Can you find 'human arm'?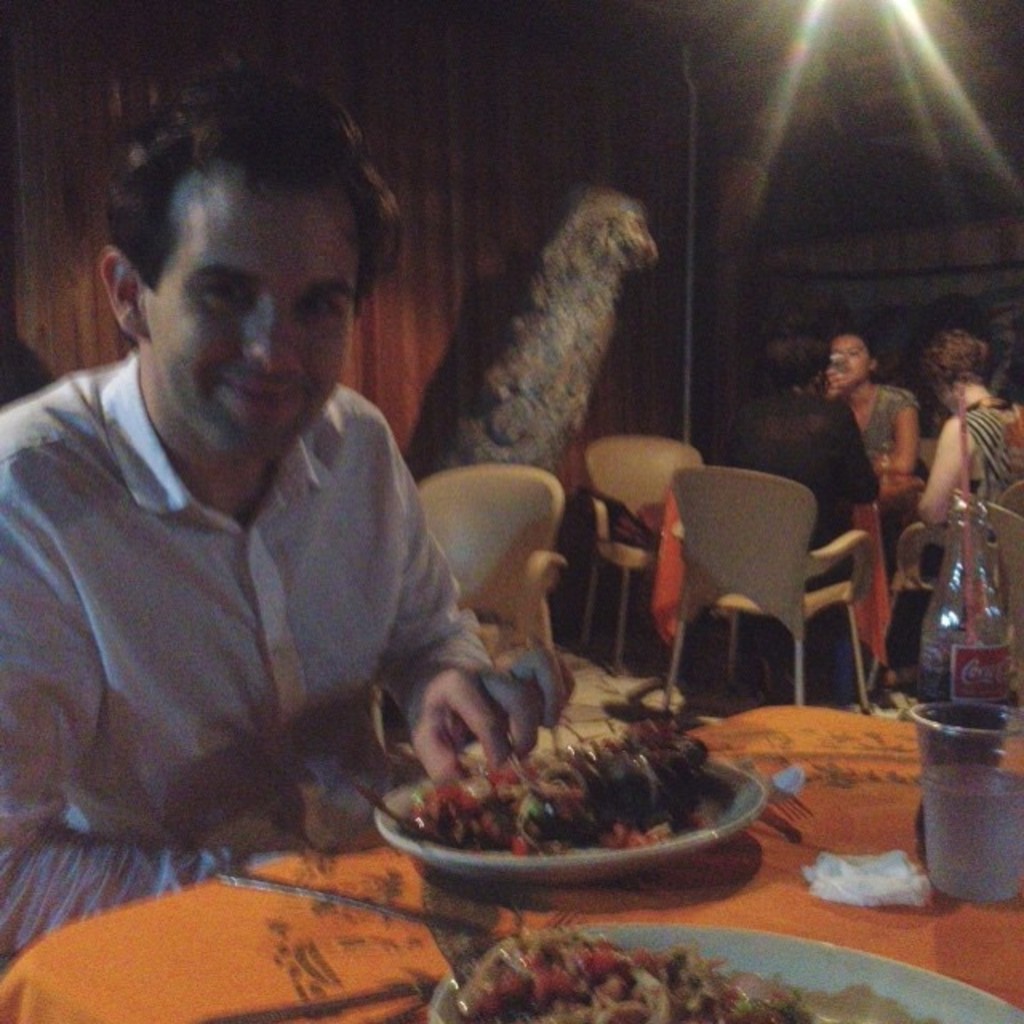
Yes, bounding box: box=[376, 467, 581, 790].
